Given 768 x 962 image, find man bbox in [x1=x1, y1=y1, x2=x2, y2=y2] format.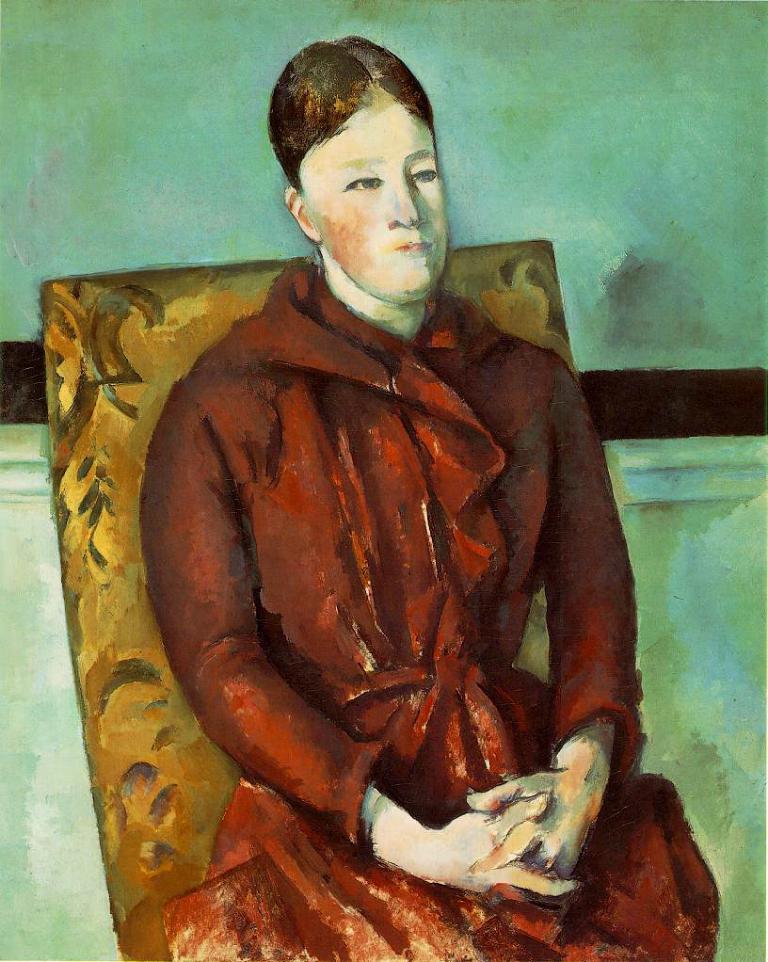
[x1=107, y1=46, x2=648, y2=921].
